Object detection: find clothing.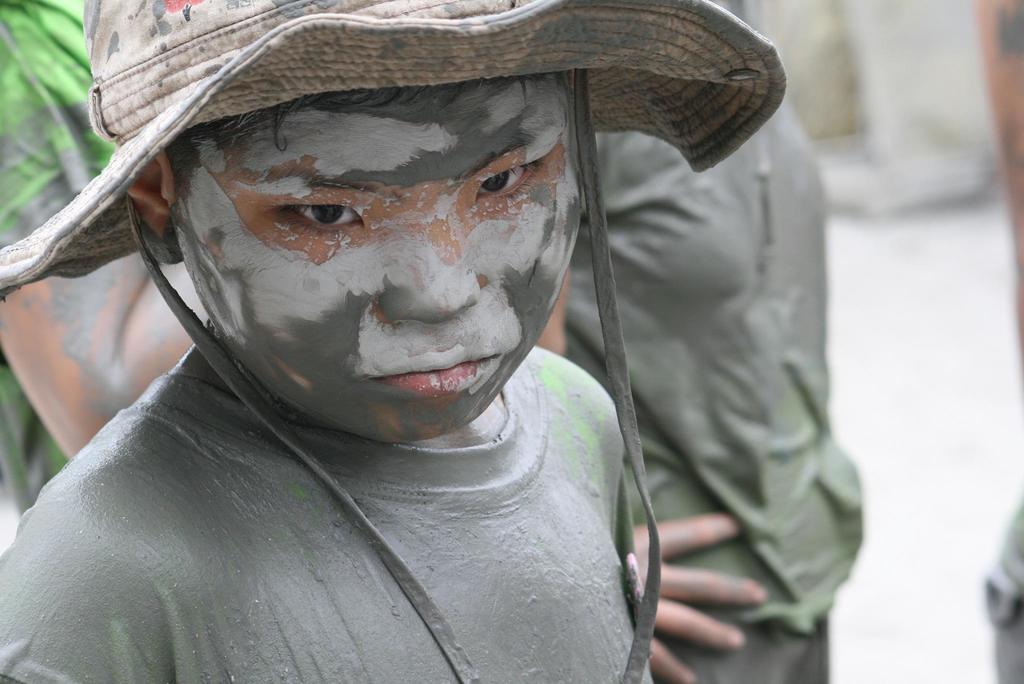
box(564, 99, 858, 676).
